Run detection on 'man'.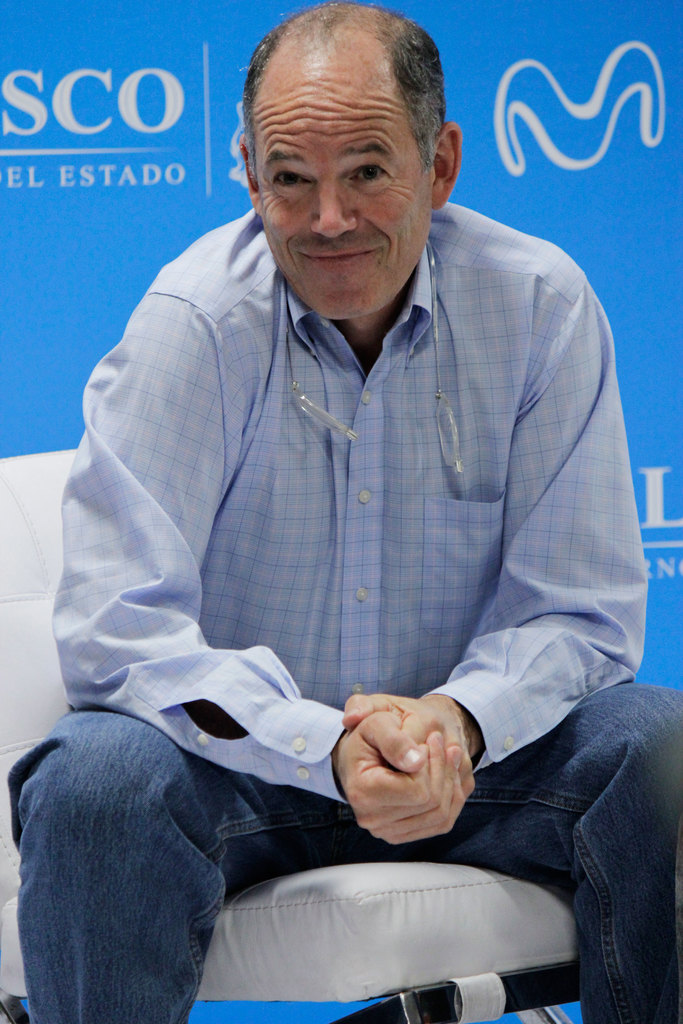
Result: left=5, top=0, right=682, bottom=1023.
